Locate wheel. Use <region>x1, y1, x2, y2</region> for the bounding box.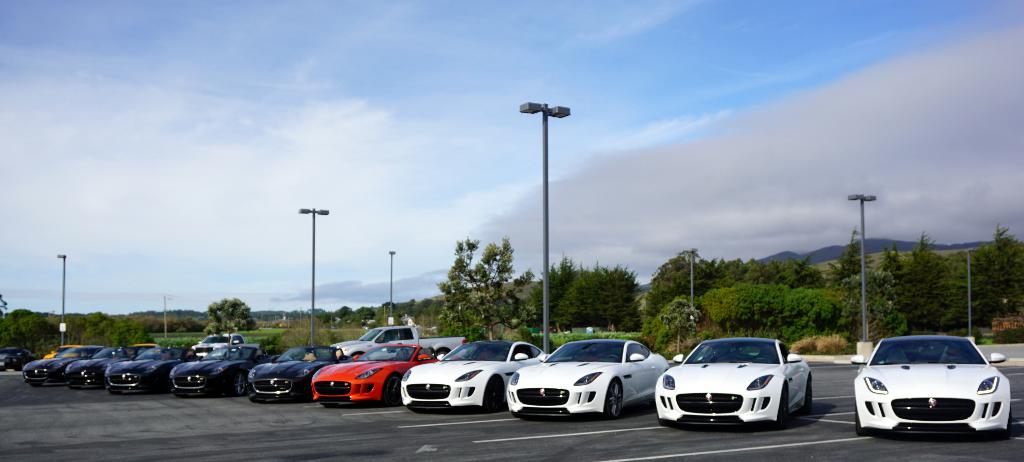
<region>604, 381, 626, 420</region>.
